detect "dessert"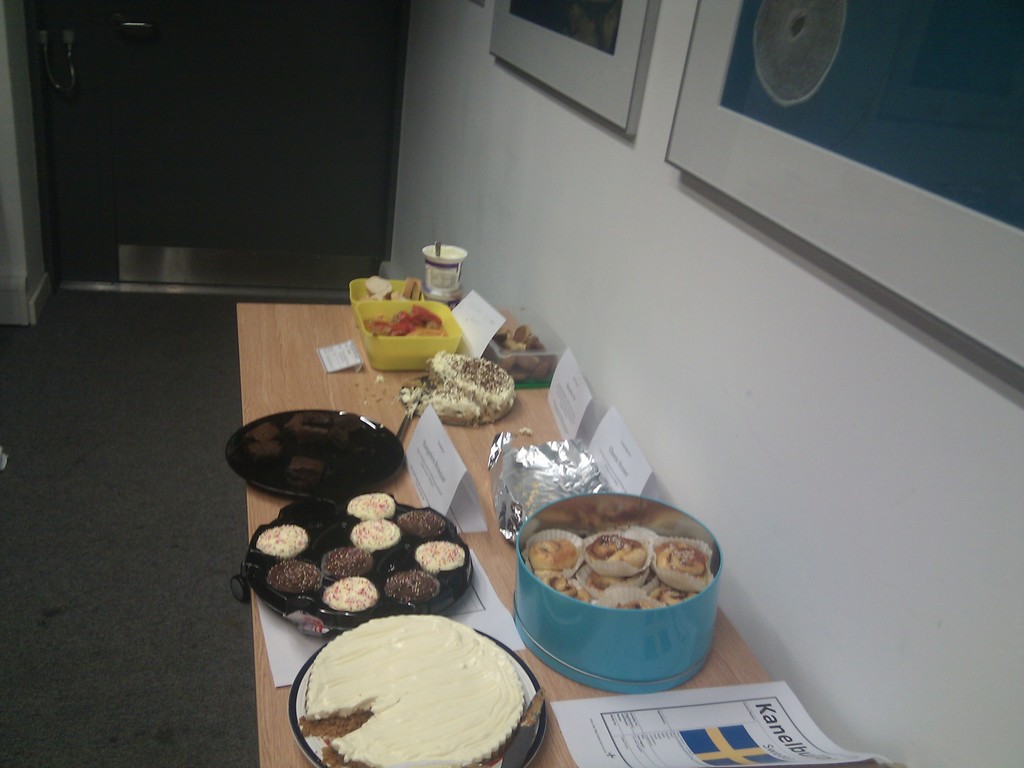
l=397, t=509, r=449, b=542
